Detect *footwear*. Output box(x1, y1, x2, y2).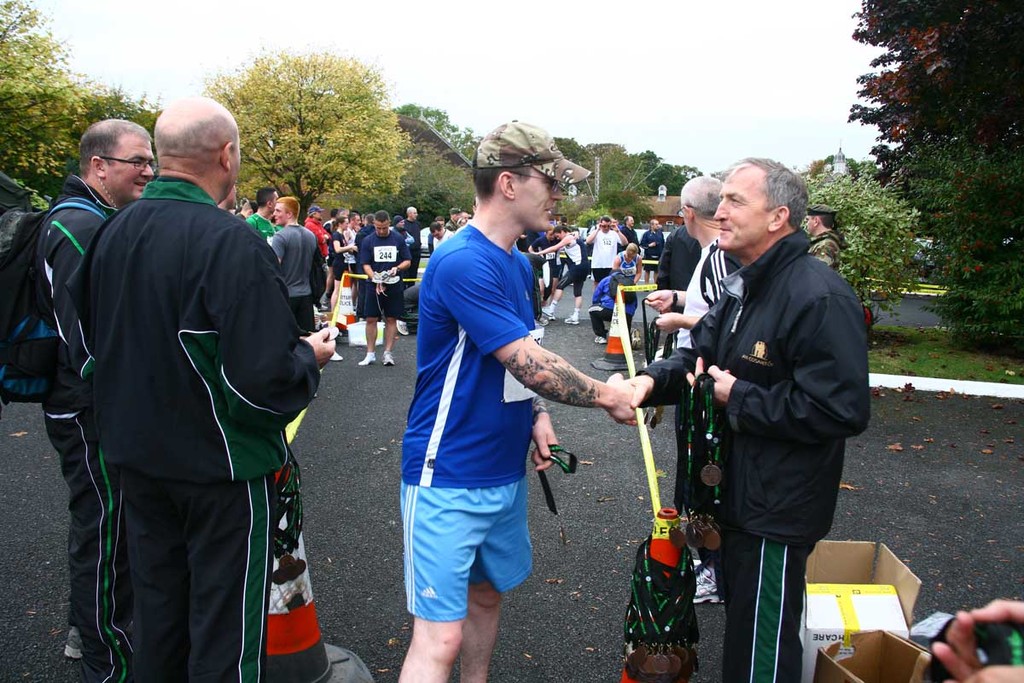
box(542, 304, 556, 323).
